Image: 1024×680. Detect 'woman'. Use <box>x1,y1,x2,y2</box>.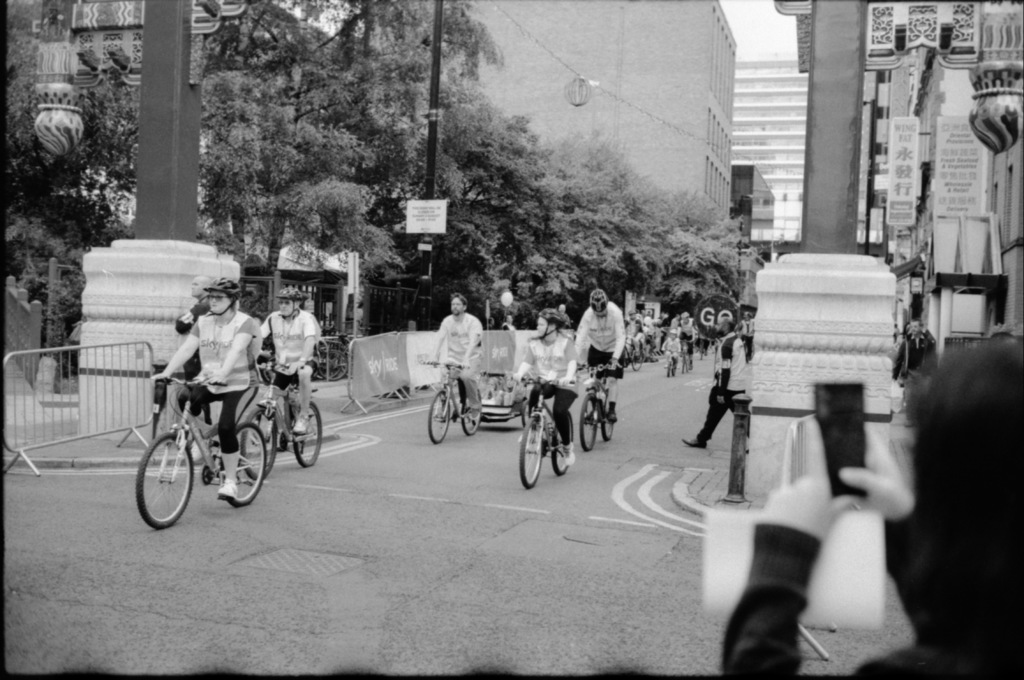
<box>153,278,262,492</box>.
